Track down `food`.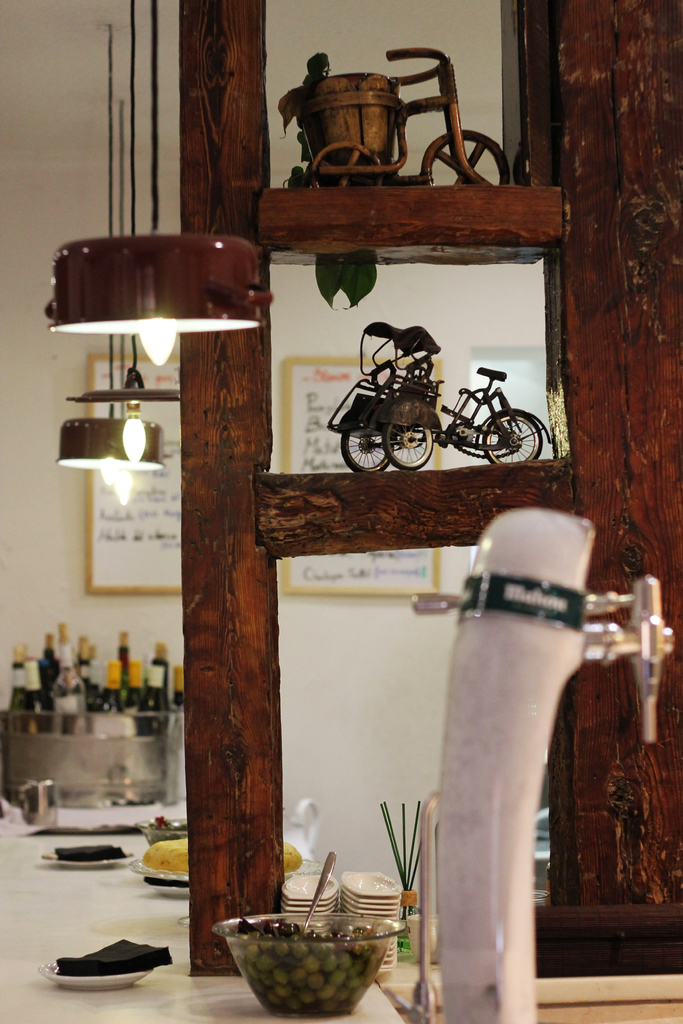
Tracked to box=[142, 836, 190, 875].
